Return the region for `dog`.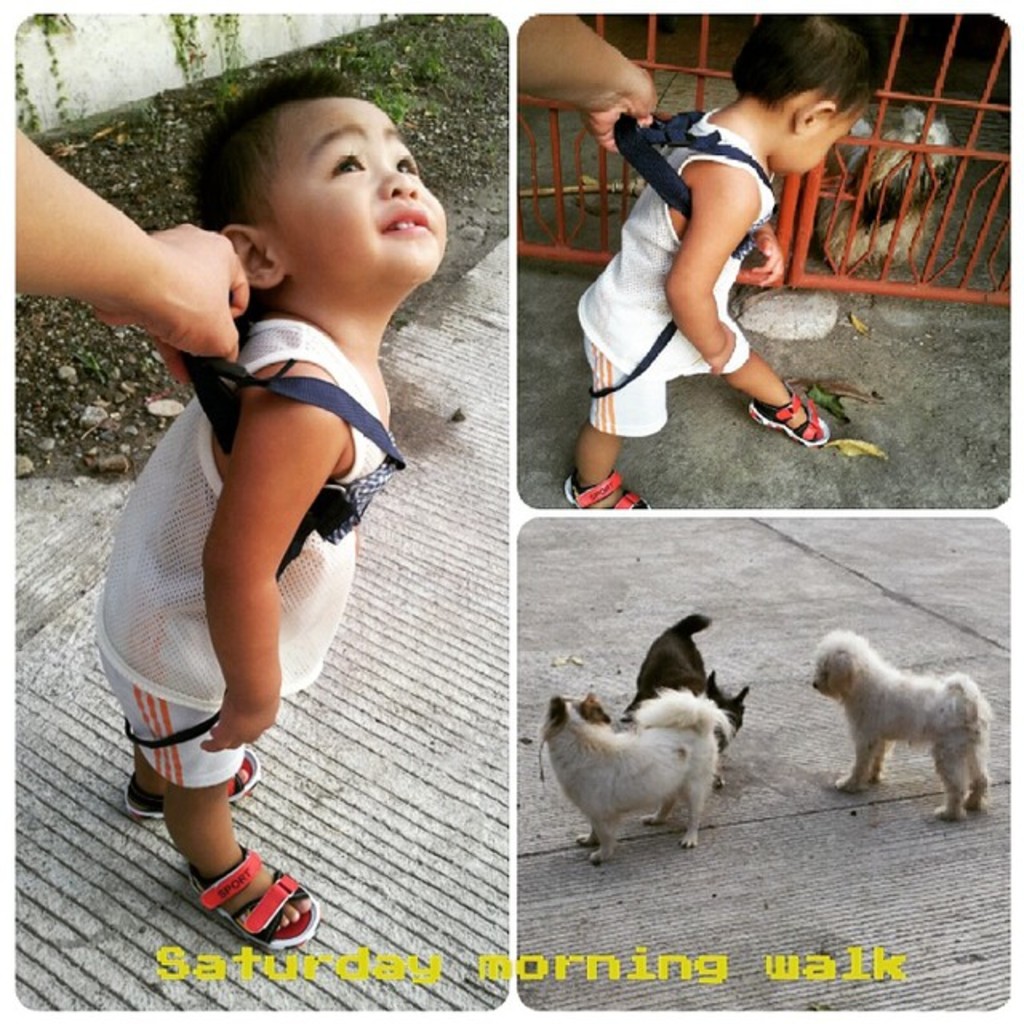
814/109/958/266.
